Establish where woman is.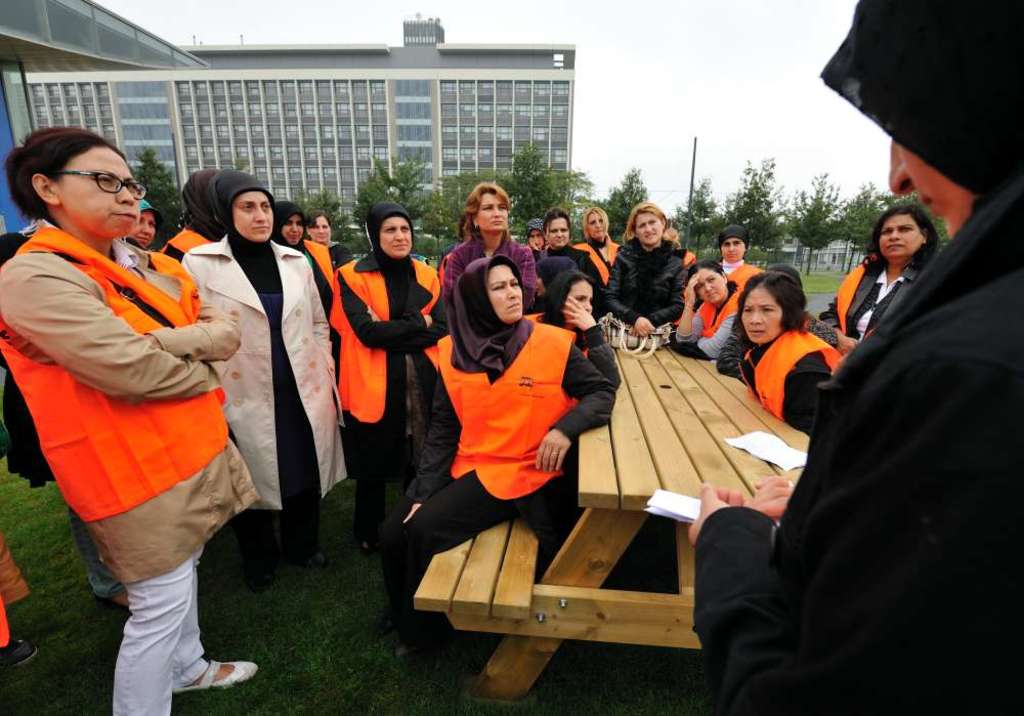
Established at <box>578,210,621,283</box>.
